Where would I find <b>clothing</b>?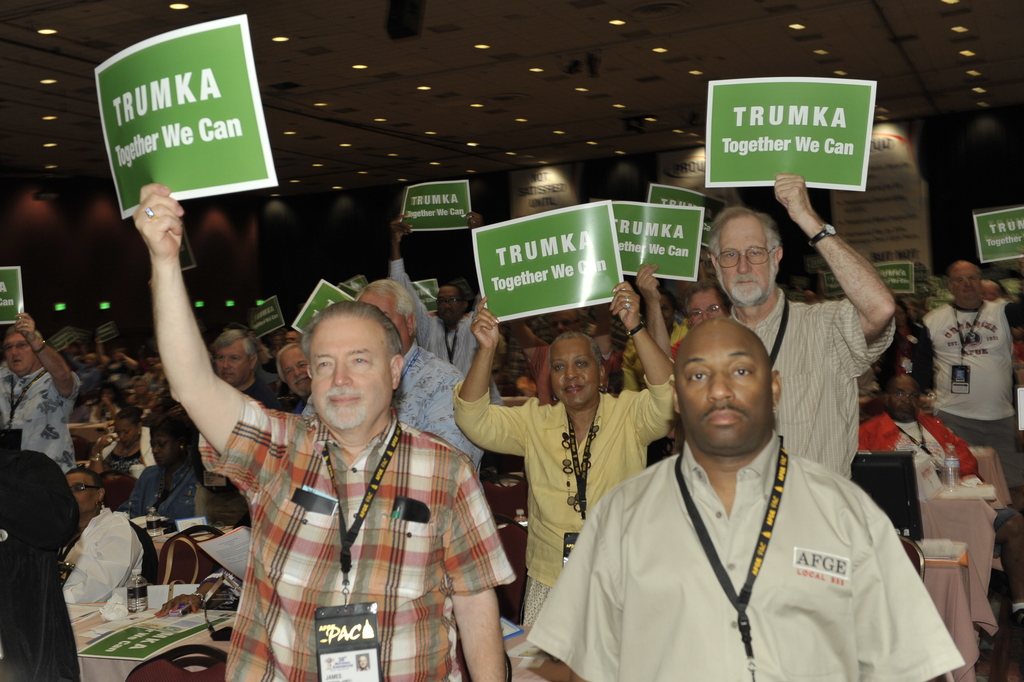
At 451/369/677/632.
